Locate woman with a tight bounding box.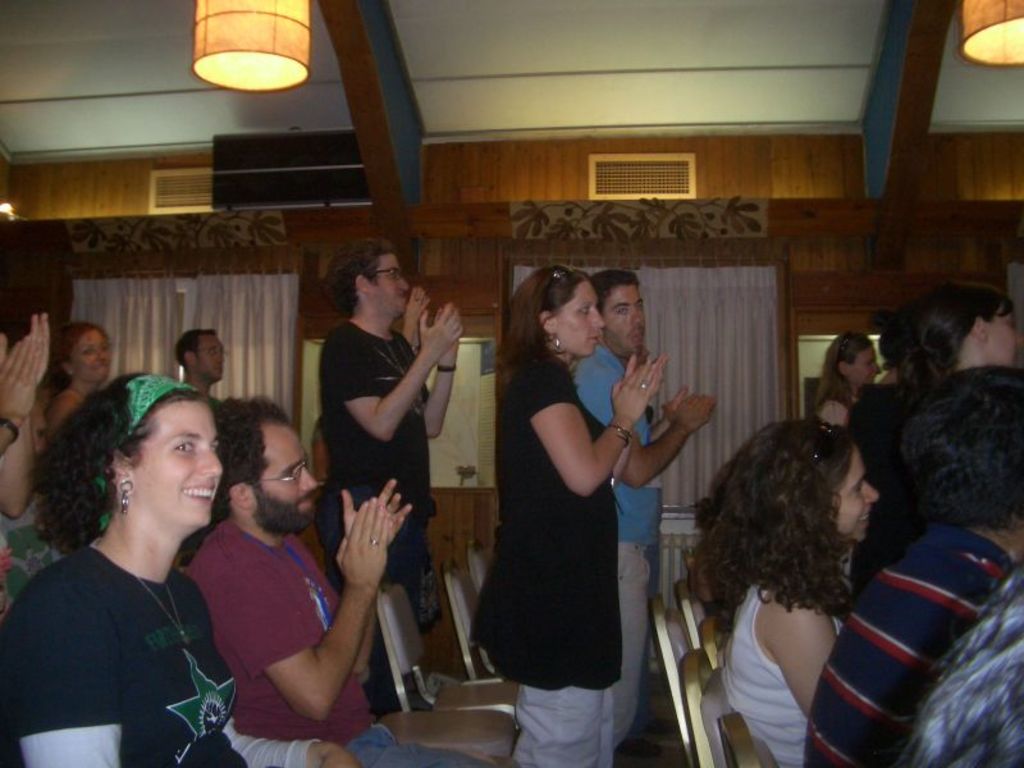
(872,285,1021,564).
